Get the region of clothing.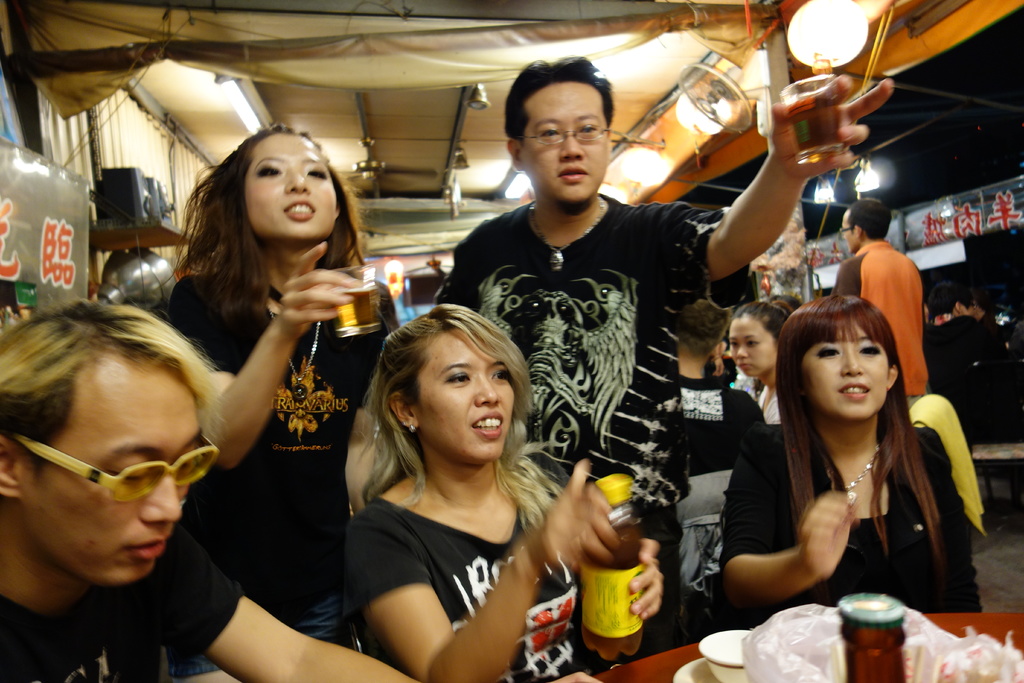
rect(751, 381, 786, 426).
